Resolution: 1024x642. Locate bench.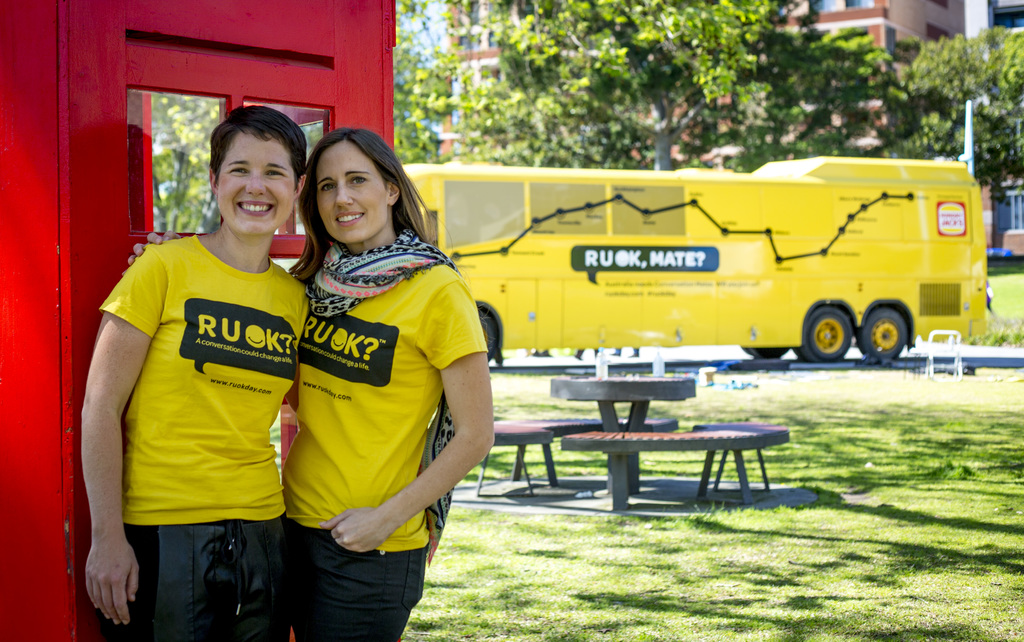
pyautogui.locateOnScreen(476, 421, 678, 495).
